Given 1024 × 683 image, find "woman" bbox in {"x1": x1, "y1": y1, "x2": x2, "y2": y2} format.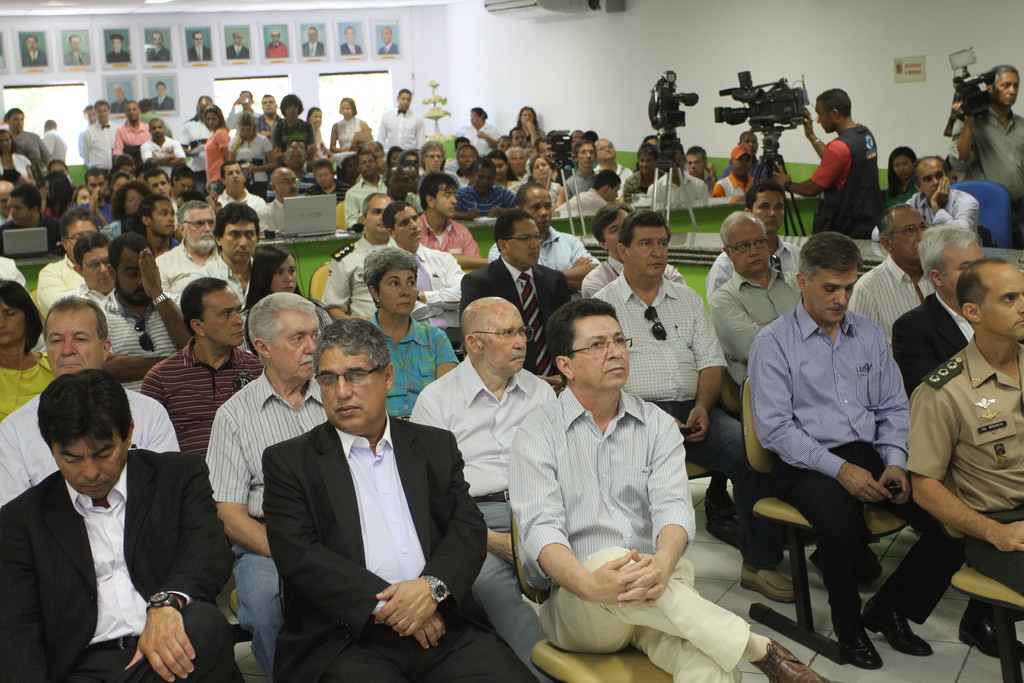
{"x1": 40, "y1": 170, "x2": 73, "y2": 221}.
